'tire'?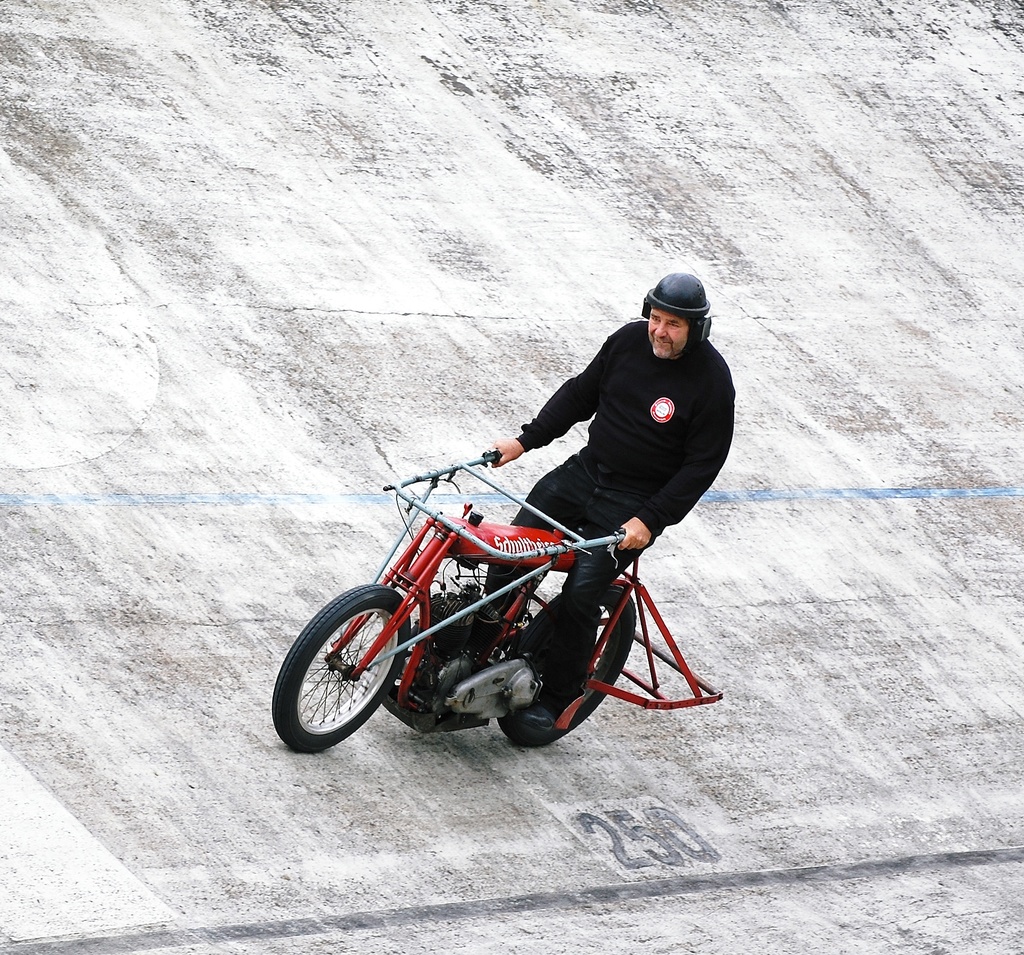
locate(499, 582, 643, 746)
